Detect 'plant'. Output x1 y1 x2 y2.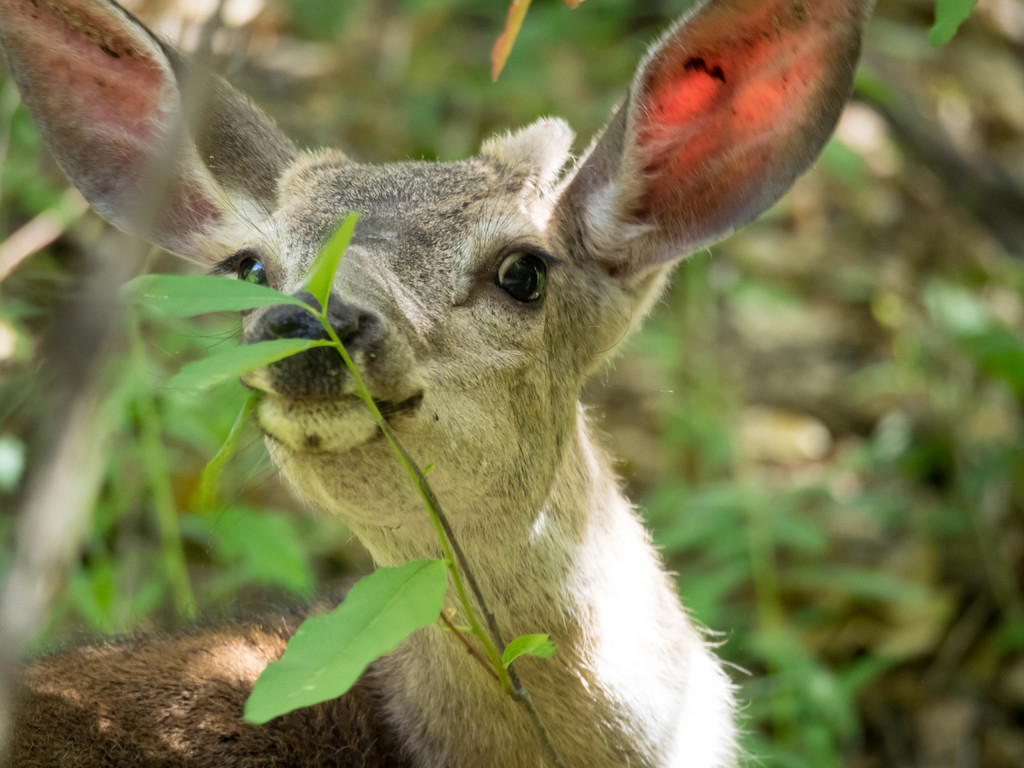
118 207 560 729.
